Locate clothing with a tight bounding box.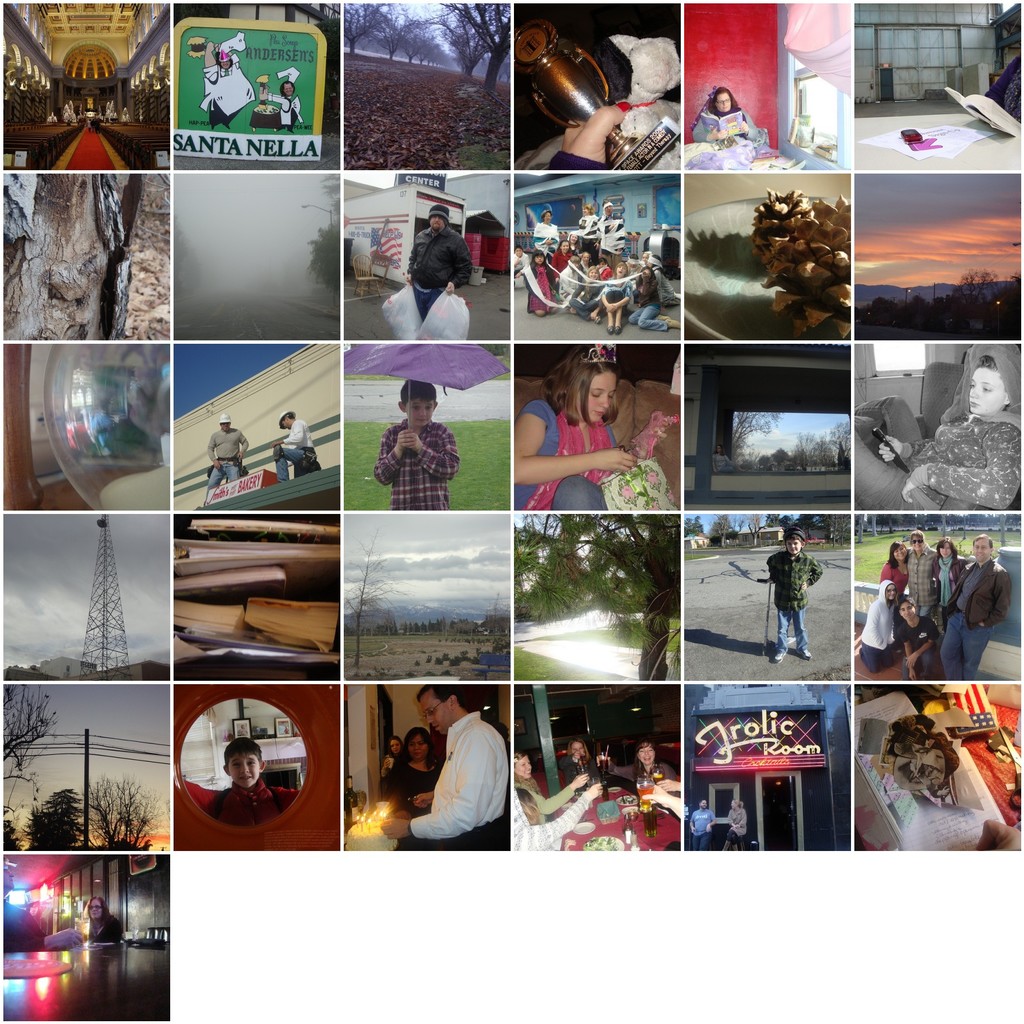
(left=557, top=263, right=576, bottom=305).
